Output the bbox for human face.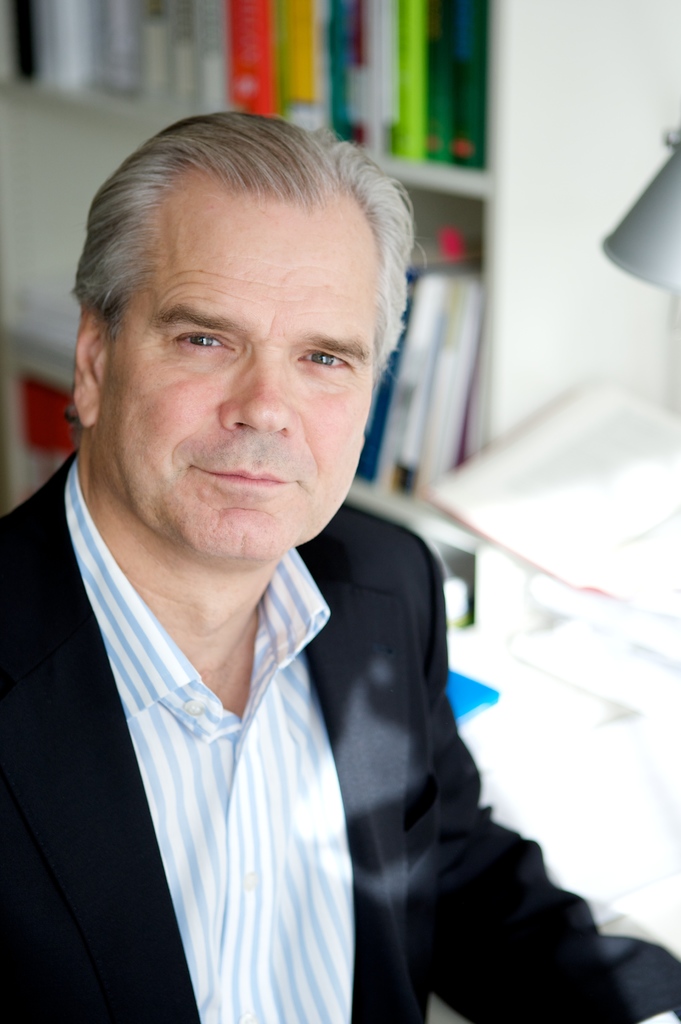
<region>110, 176, 378, 552</region>.
